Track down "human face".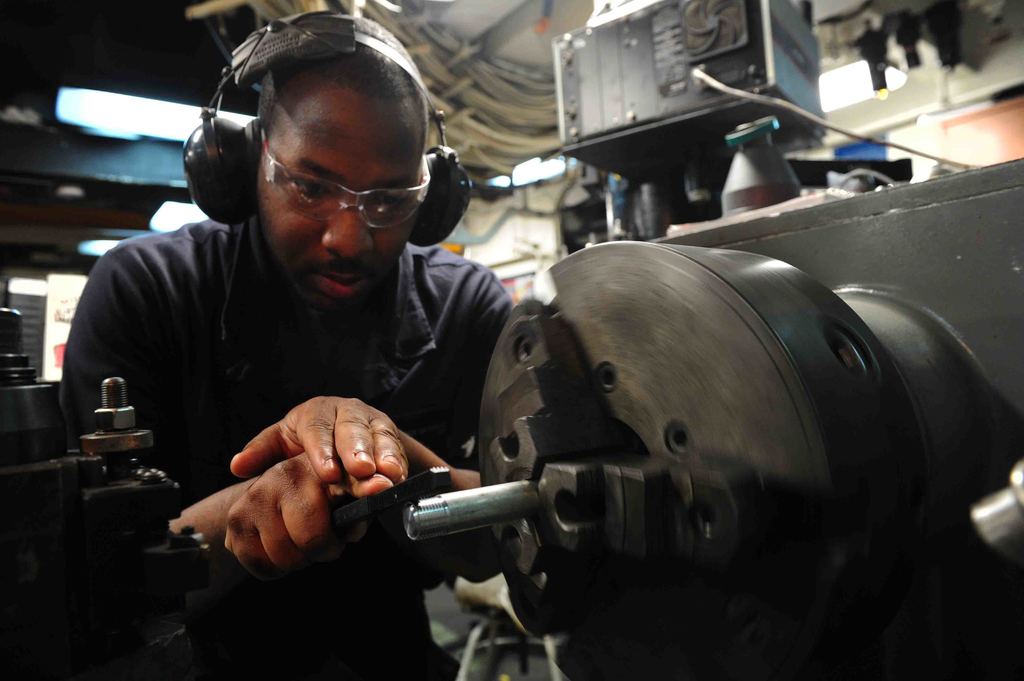
Tracked to {"left": 259, "top": 97, "right": 425, "bottom": 311}.
